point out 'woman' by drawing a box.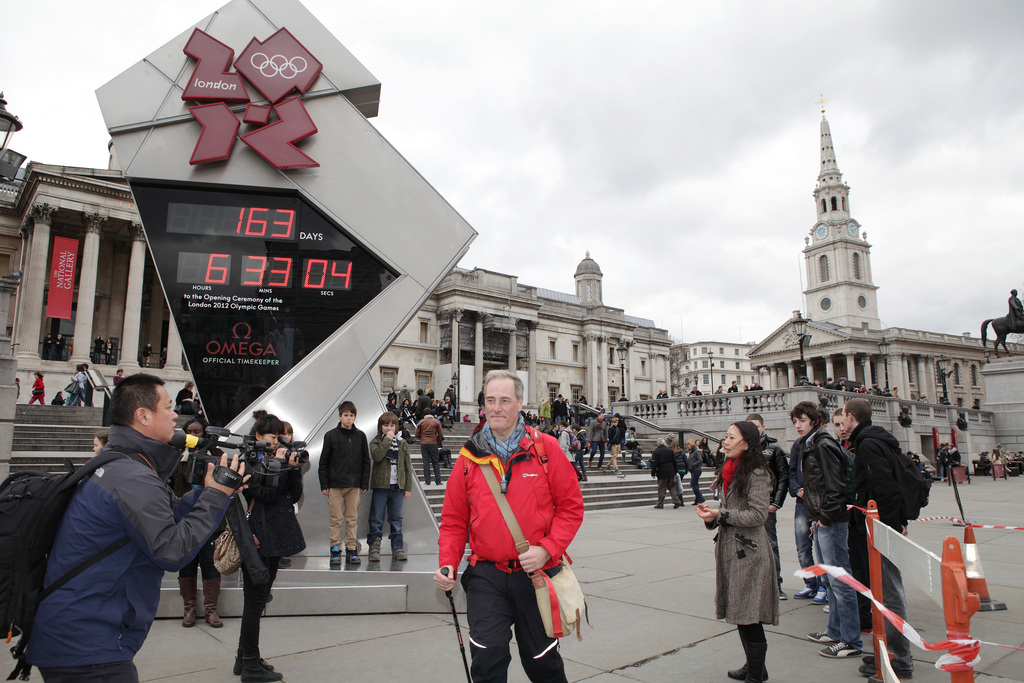
x1=625 y1=426 x2=643 y2=450.
